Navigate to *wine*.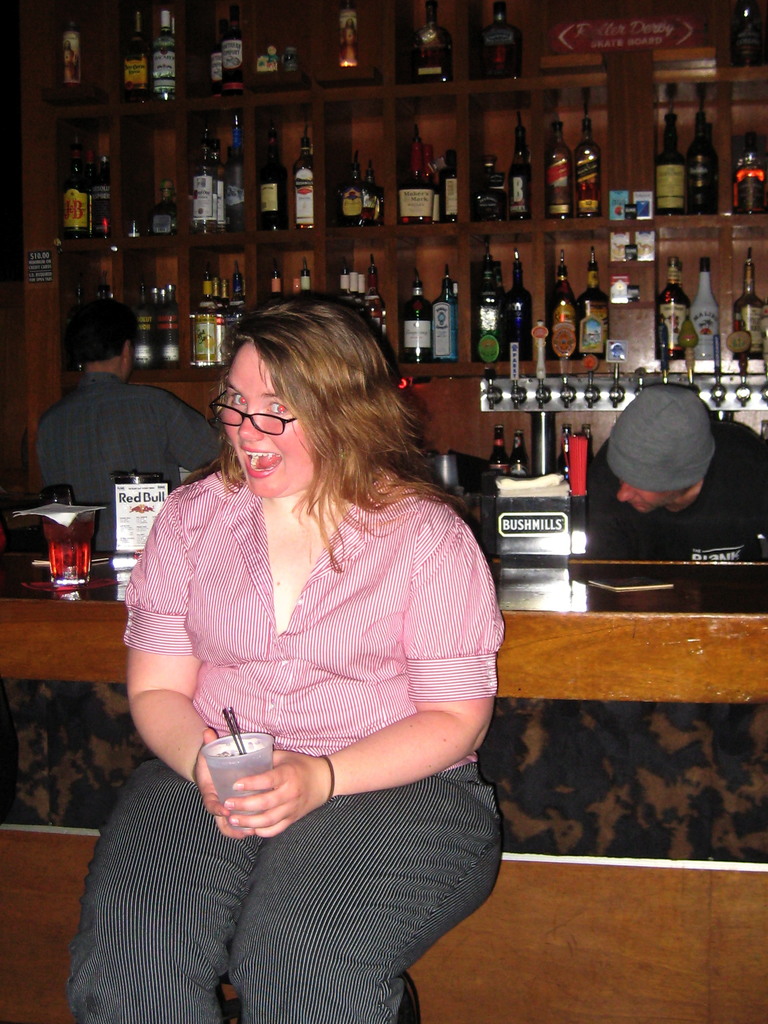
Navigation target: x1=658 y1=112 x2=679 y2=217.
